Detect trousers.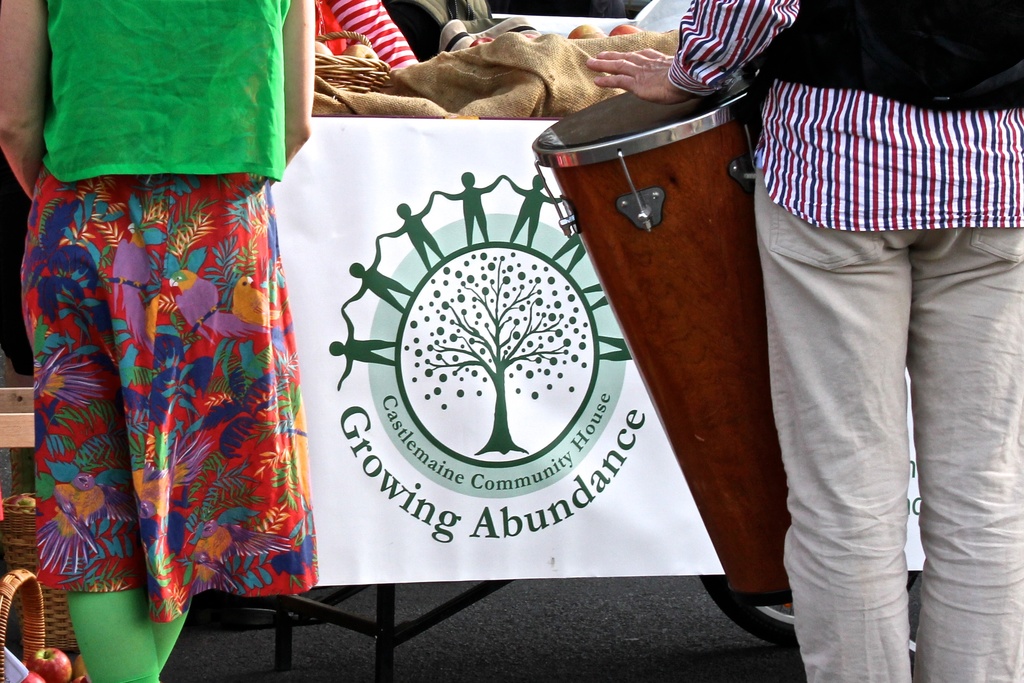
Detected at [755, 161, 996, 659].
